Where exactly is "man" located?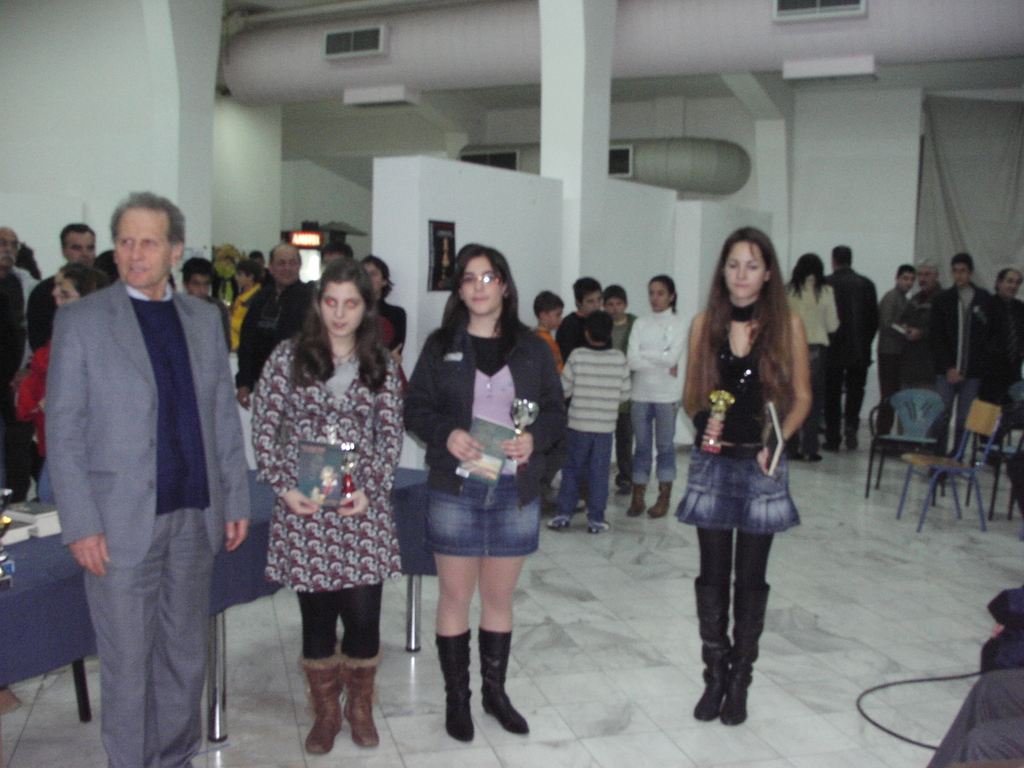
Its bounding box is [left=0, top=226, right=39, bottom=328].
